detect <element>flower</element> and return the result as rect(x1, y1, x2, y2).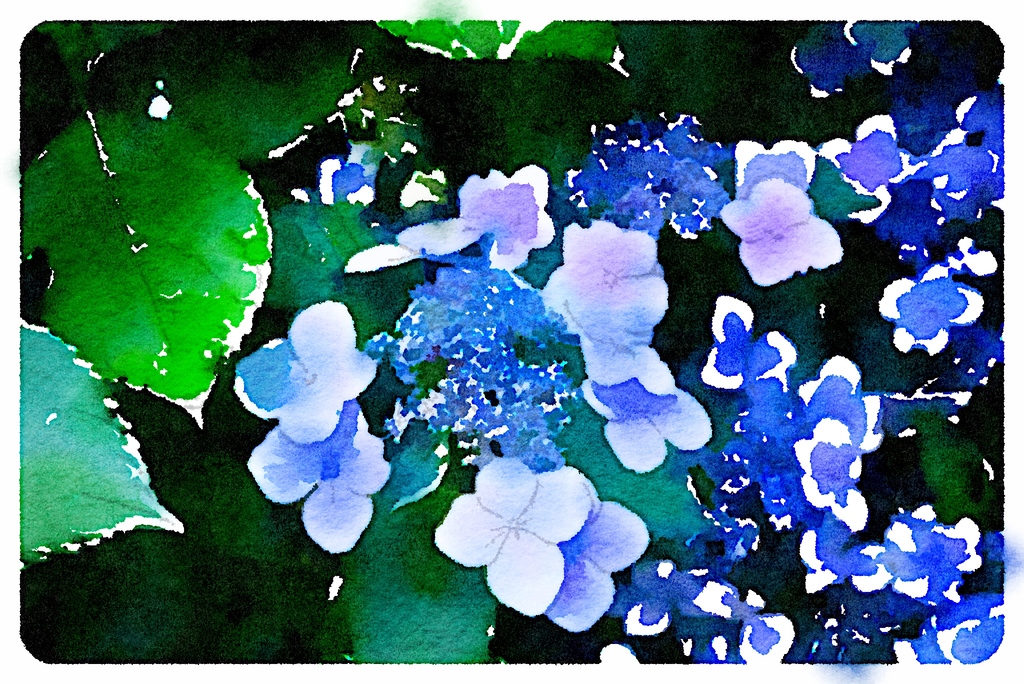
rect(714, 173, 846, 289).
